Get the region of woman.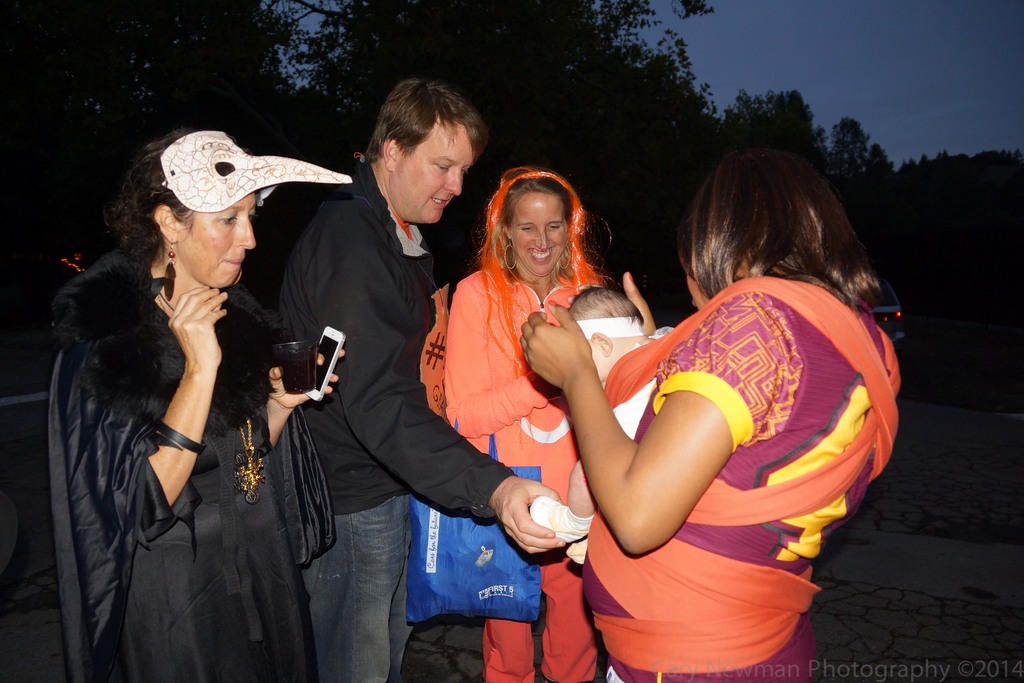
box=[72, 124, 326, 682].
